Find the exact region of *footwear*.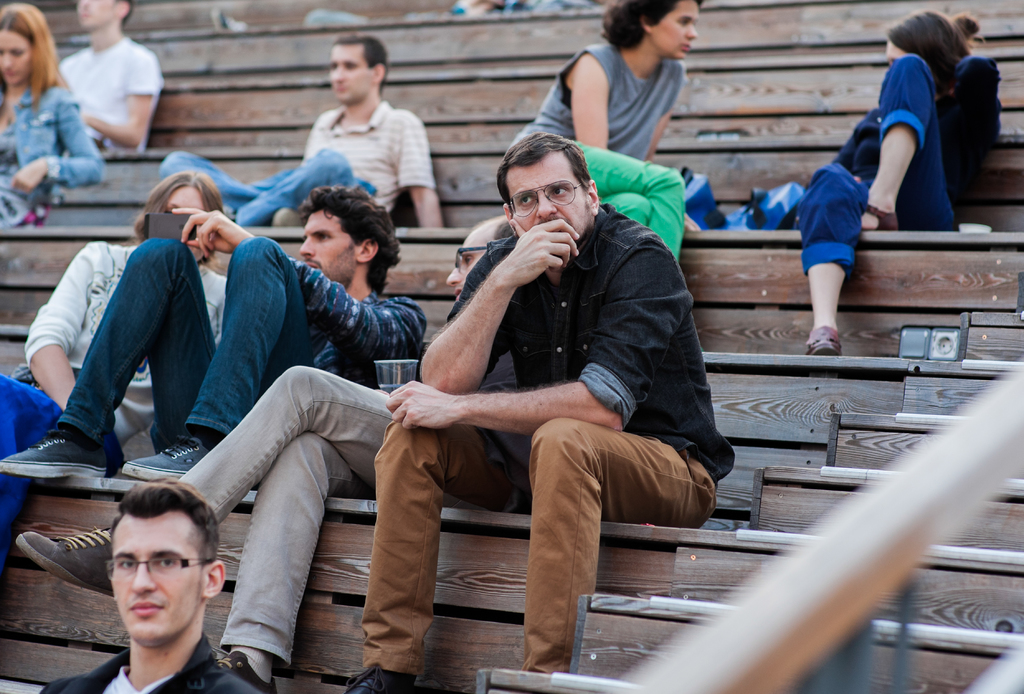
Exact region: <bbox>118, 429, 223, 481</bbox>.
